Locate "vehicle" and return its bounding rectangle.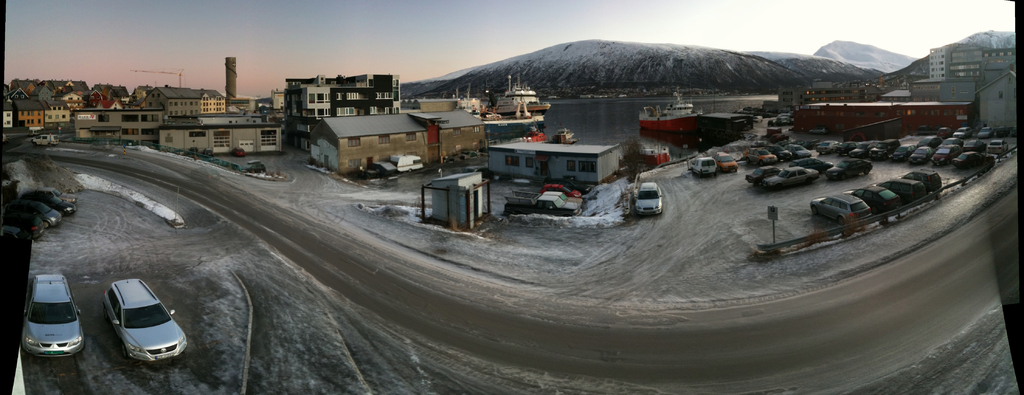
bbox=(743, 158, 788, 186).
